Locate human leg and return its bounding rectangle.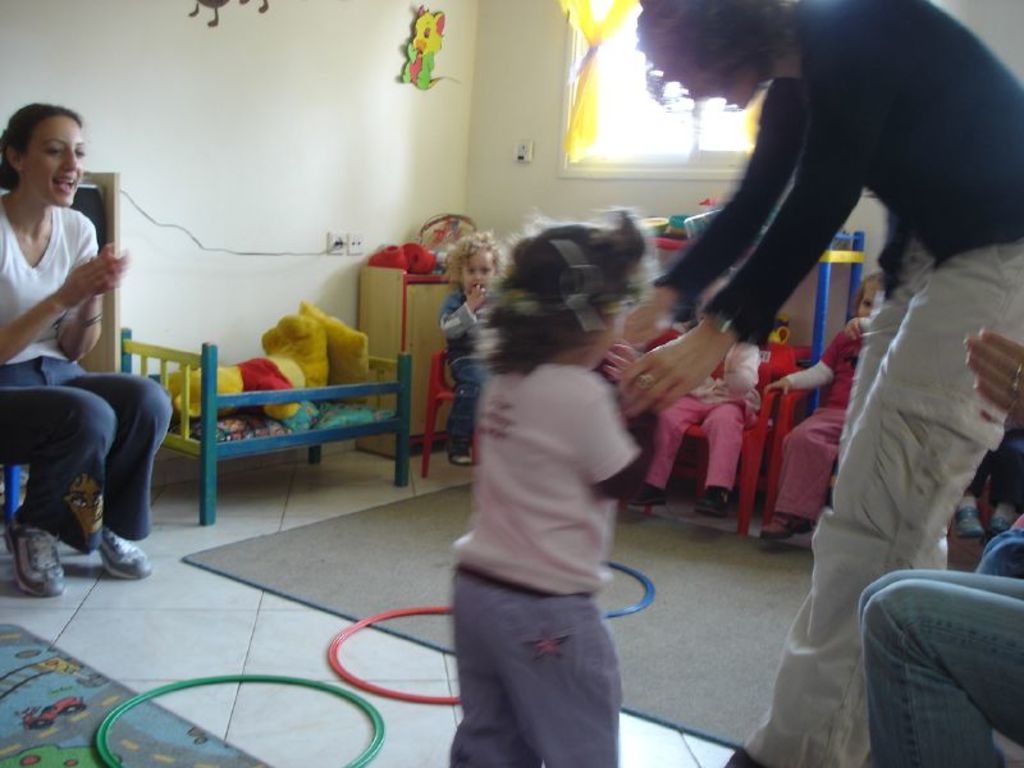
{"left": 506, "top": 586, "right": 623, "bottom": 767}.
